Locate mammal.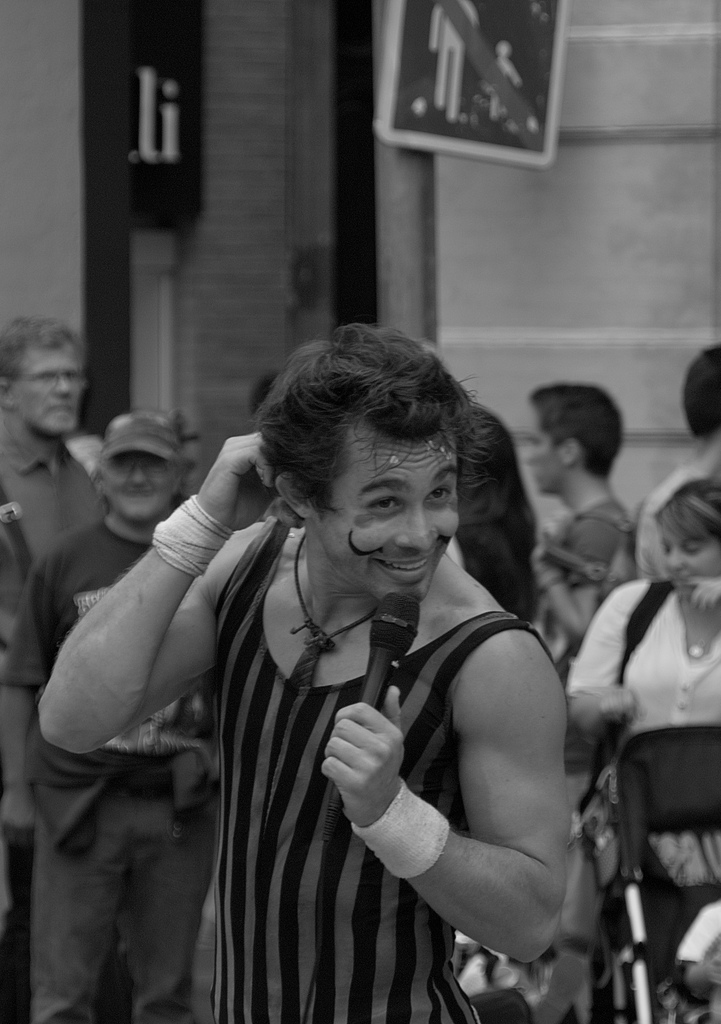
Bounding box: left=676, top=897, right=720, bottom=1023.
